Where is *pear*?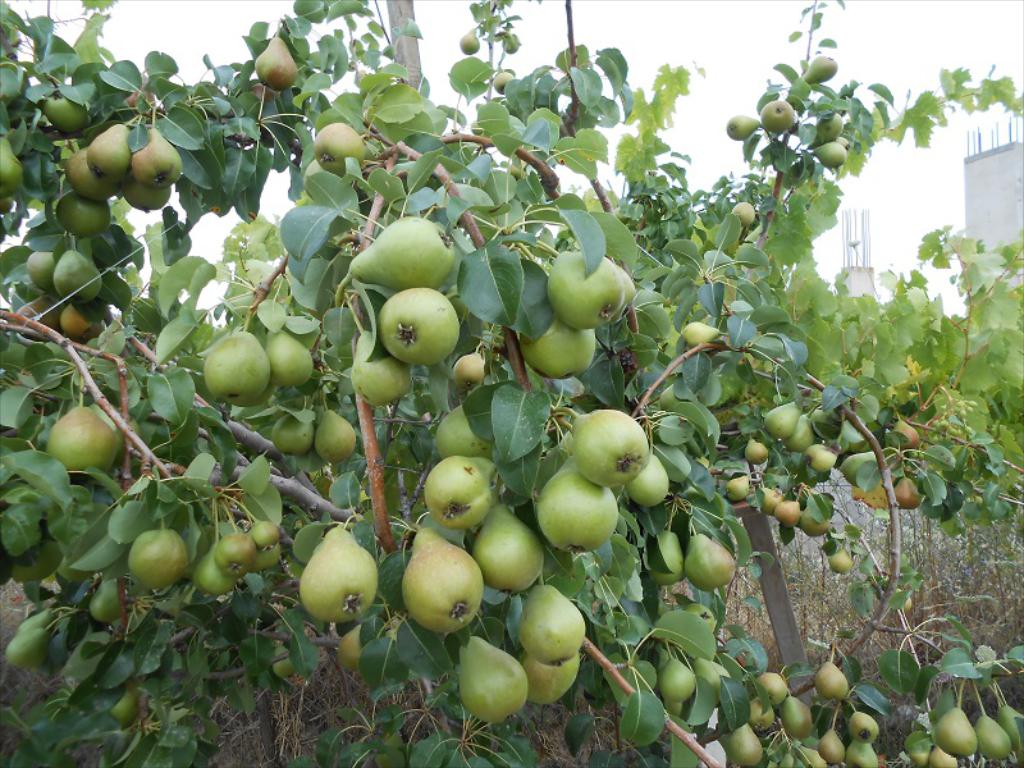
{"x1": 724, "y1": 114, "x2": 763, "y2": 140}.
